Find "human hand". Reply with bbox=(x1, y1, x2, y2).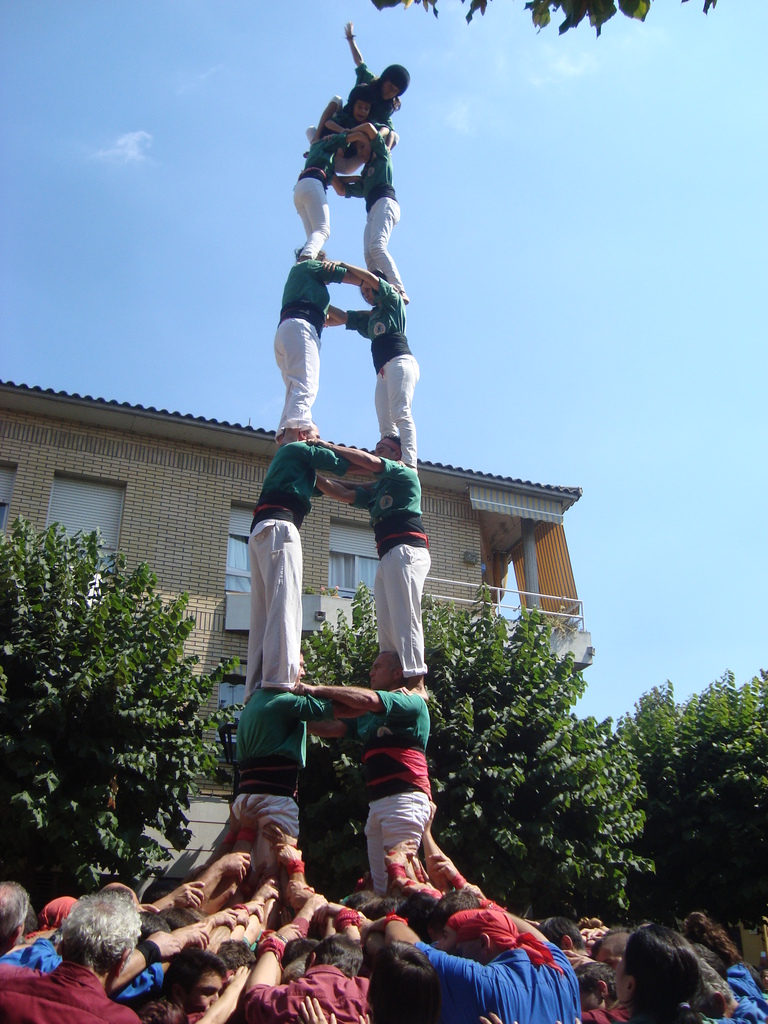
bbox=(229, 963, 252, 982).
